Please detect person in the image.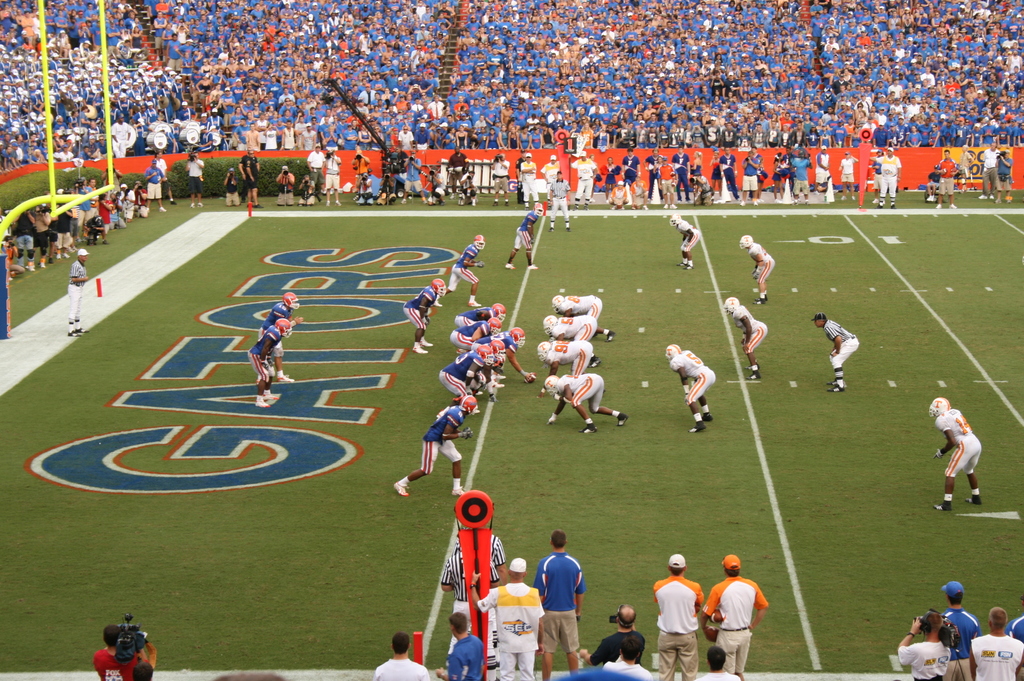
<box>666,217,703,267</box>.
